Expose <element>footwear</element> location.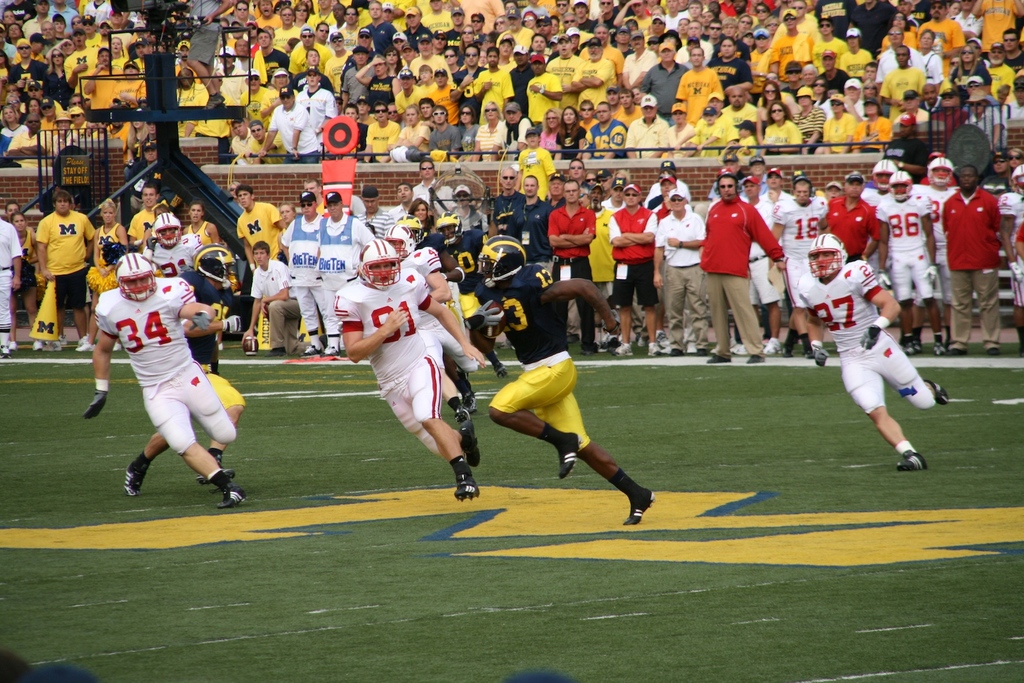
Exposed at detection(646, 342, 658, 357).
